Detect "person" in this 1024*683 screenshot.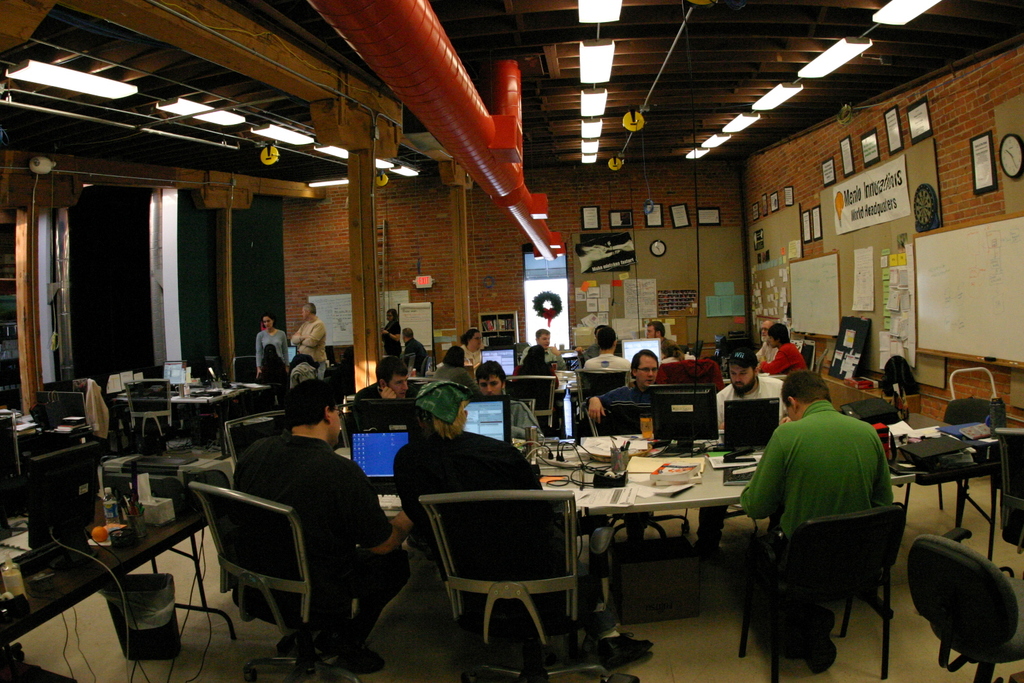
Detection: bbox=[253, 311, 289, 374].
